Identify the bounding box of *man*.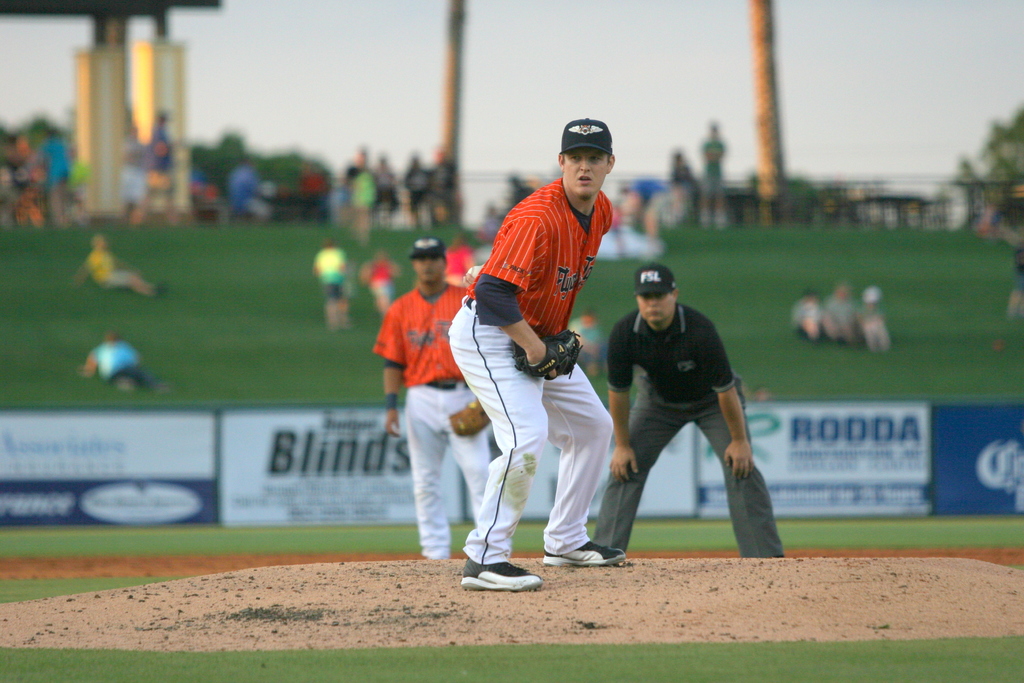
locate(588, 256, 790, 557).
